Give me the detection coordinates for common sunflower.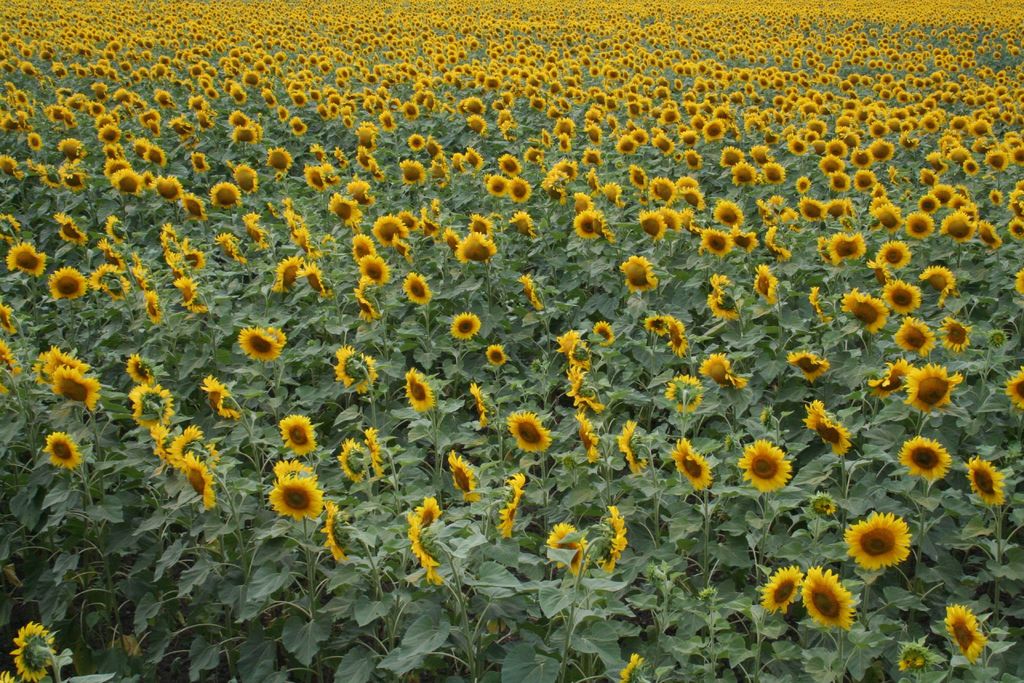
{"left": 158, "top": 169, "right": 178, "bottom": 199}.
